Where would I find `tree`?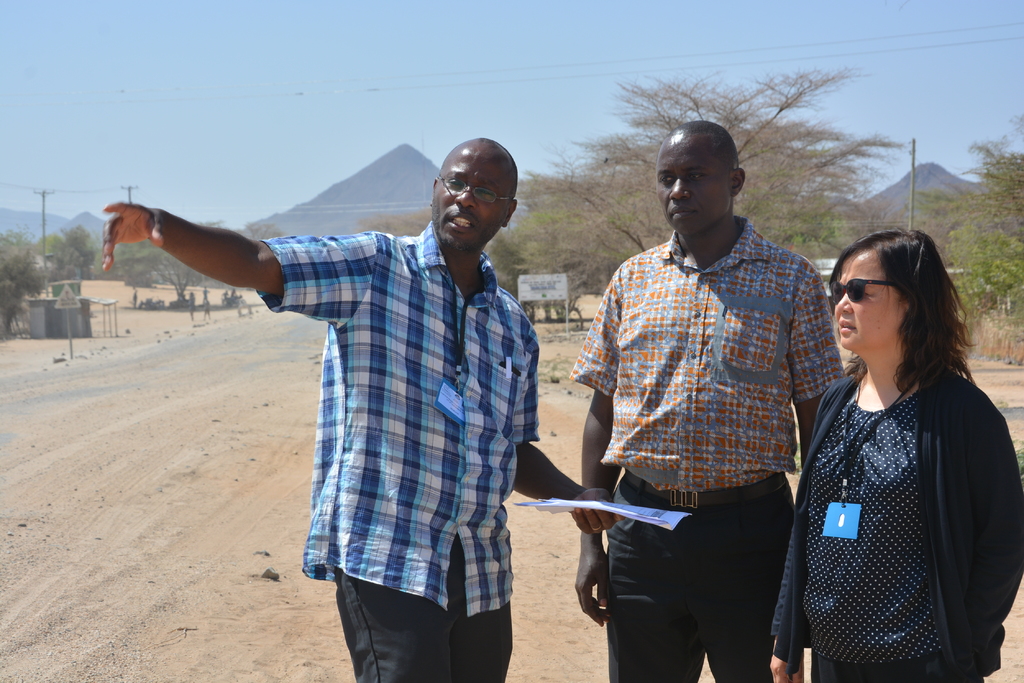
At bbox(36, 223, 99, 280).
